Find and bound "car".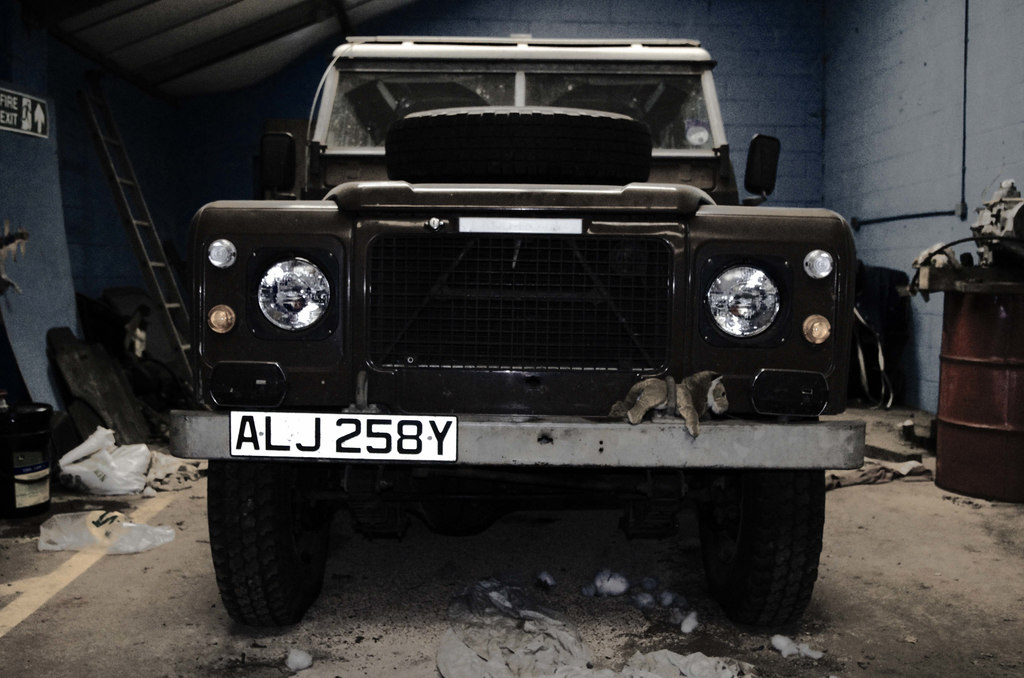
Bound: region(163, 31, 869, 625).
